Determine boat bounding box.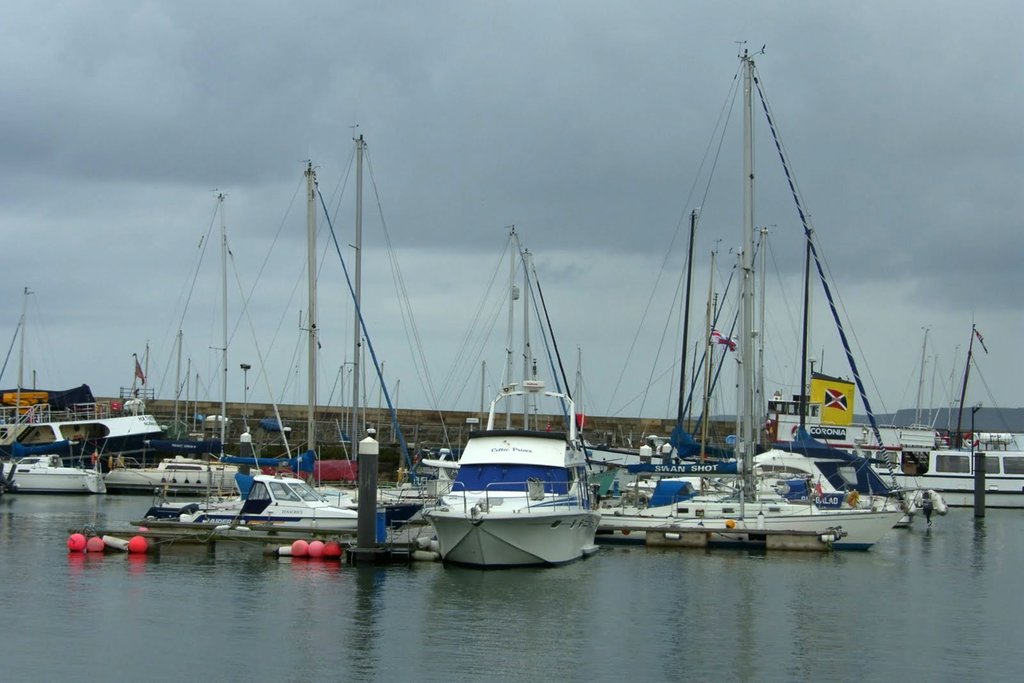
Determined: {"x1": 104, "y1": 455, "x2": 241, "y2": 491}.
